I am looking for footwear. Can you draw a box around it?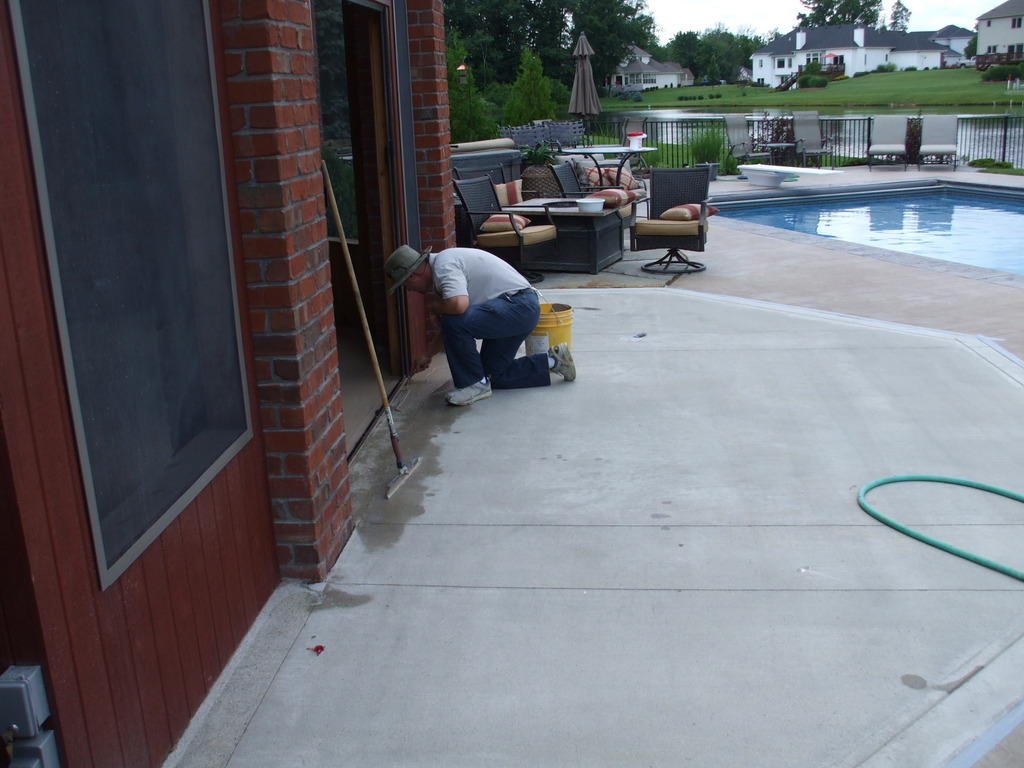
Sure, the bounding box is region(547, 338, 578, 383).
